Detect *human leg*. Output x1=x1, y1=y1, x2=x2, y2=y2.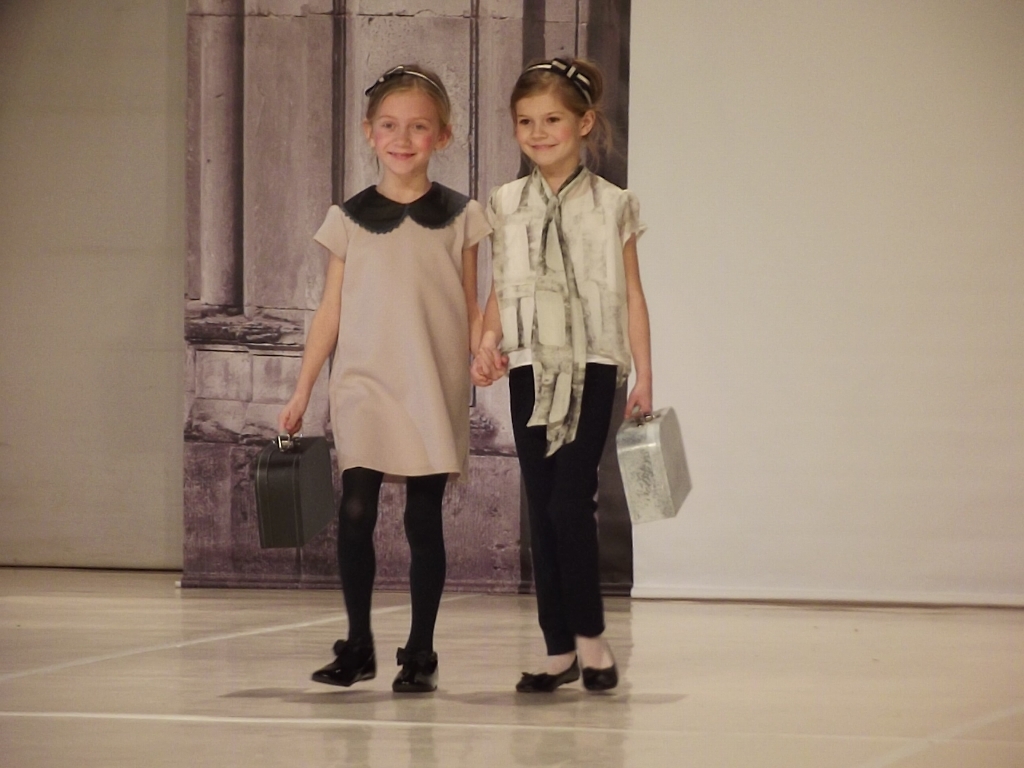
x1=313, y1=466, x2=383, y2=686.
